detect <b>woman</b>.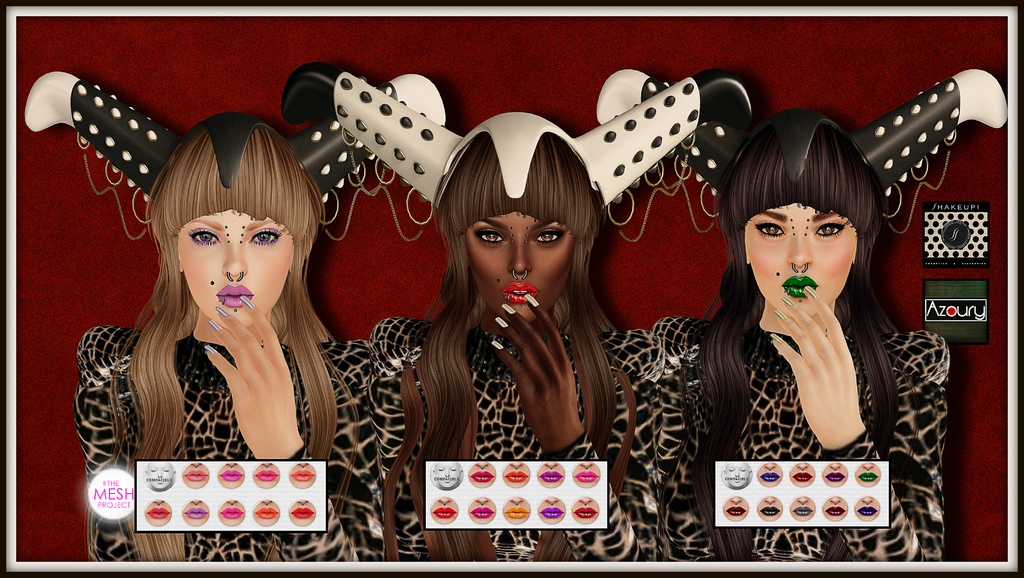
Detected at box(371, 92, 644, 520).
